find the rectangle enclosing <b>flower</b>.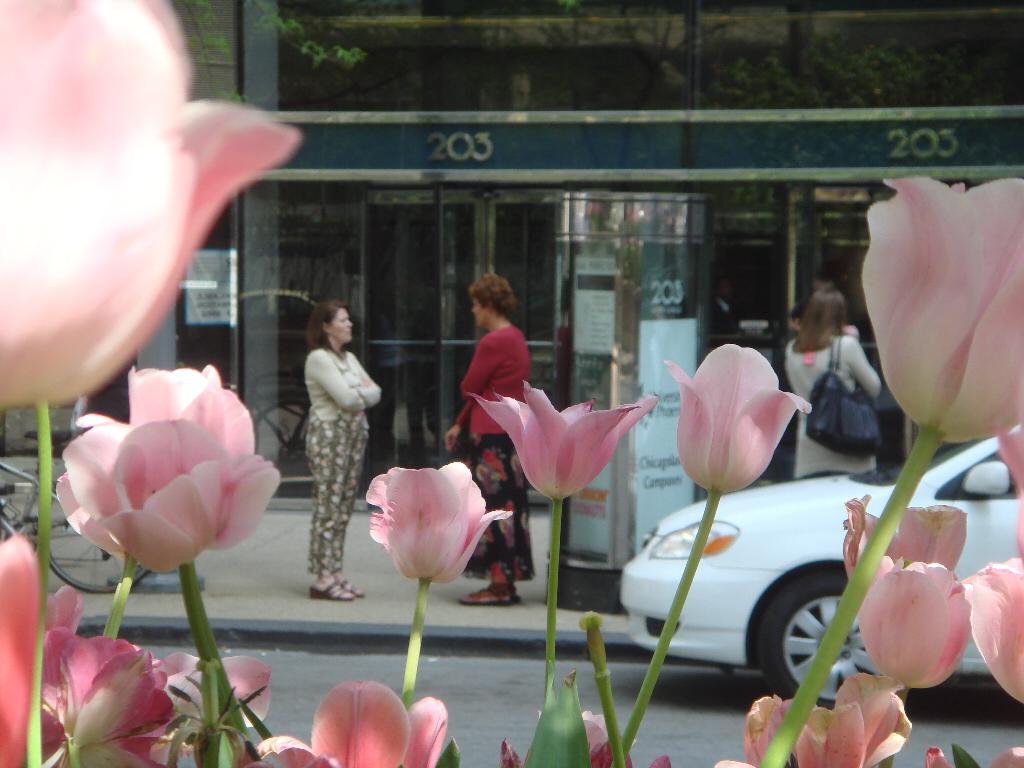
<region>0, 0, 301, 410</region>.
